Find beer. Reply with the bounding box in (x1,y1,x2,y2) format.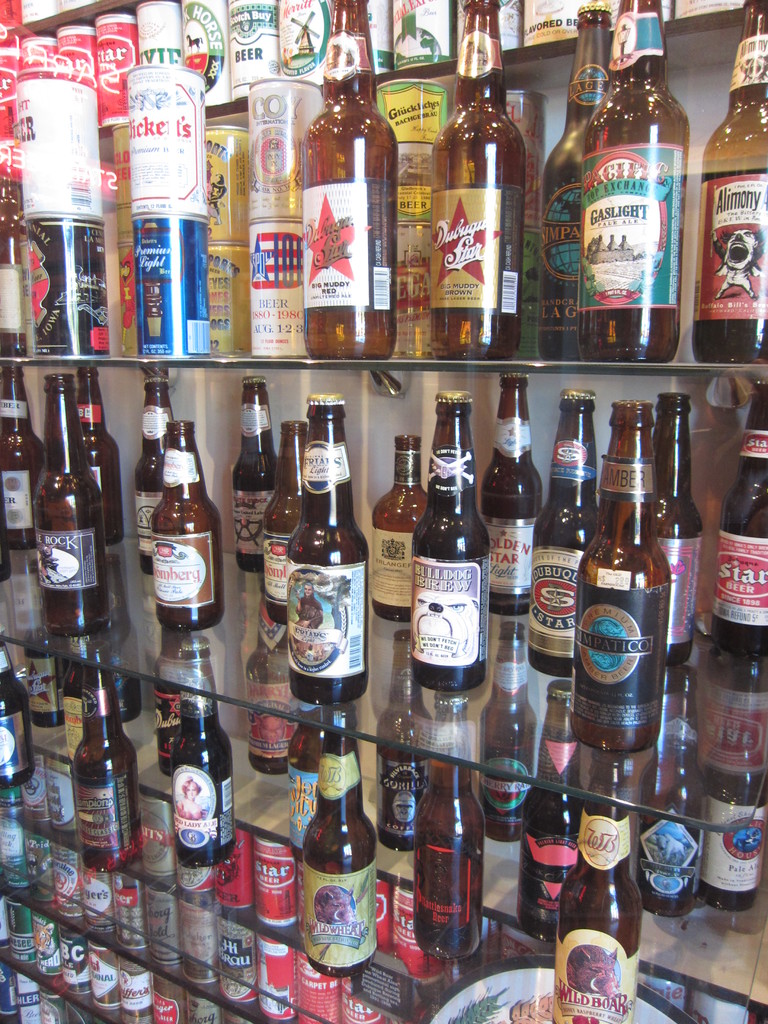
(560,808,637,1023).
